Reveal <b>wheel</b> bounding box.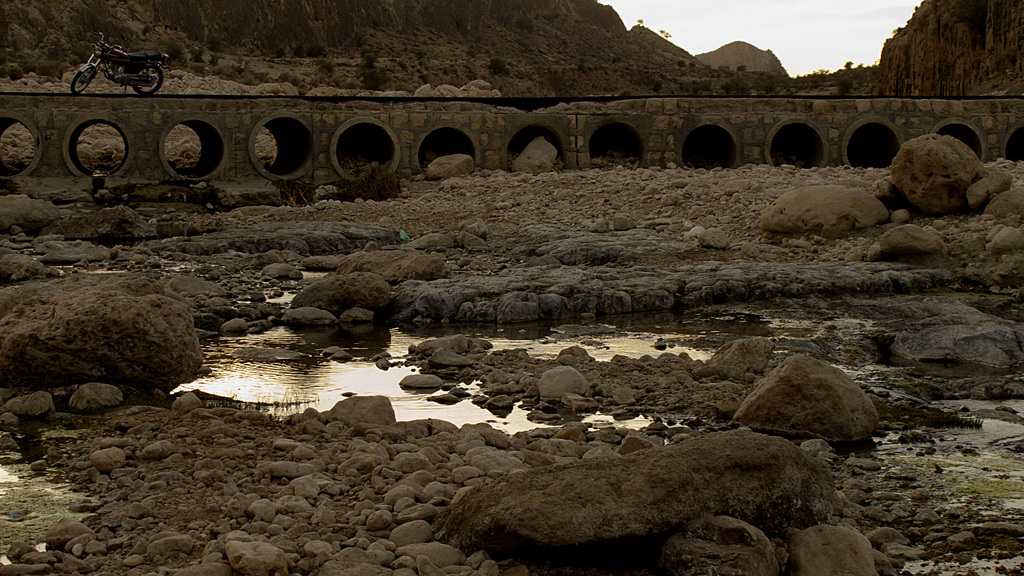
Revealed: rect(70, 65, 94, 93).
